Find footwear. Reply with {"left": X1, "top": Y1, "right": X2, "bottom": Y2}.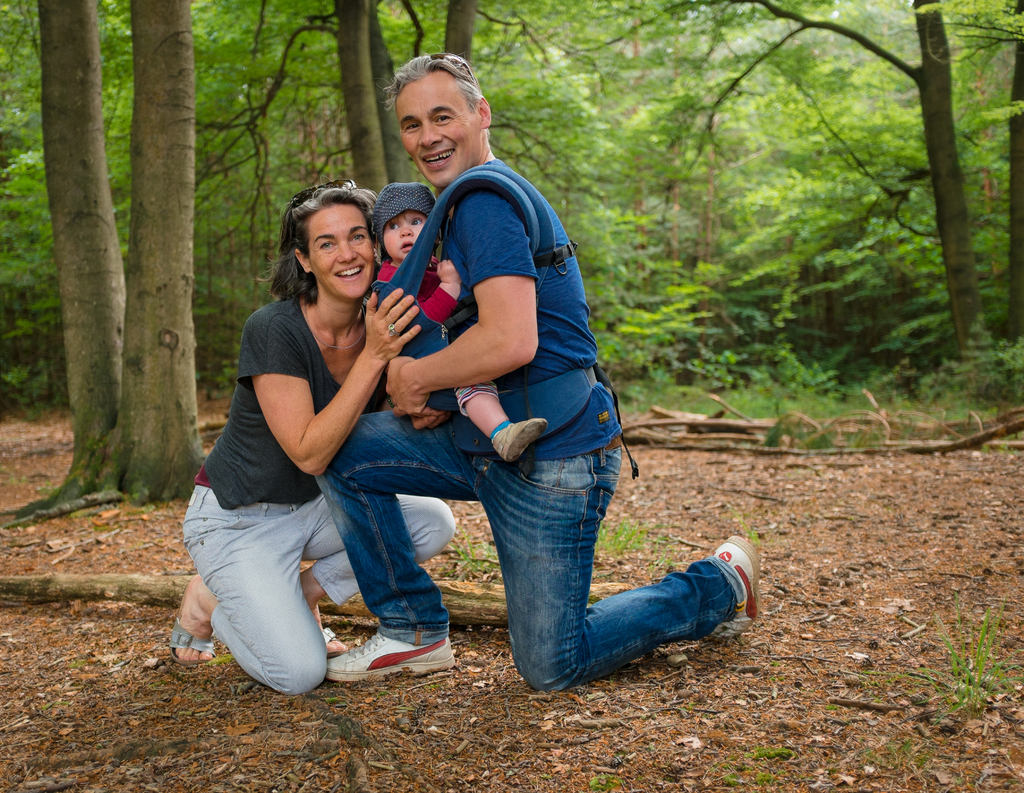
{"left": 493, "top": 417, "right": 547, "bottom": 468}.
